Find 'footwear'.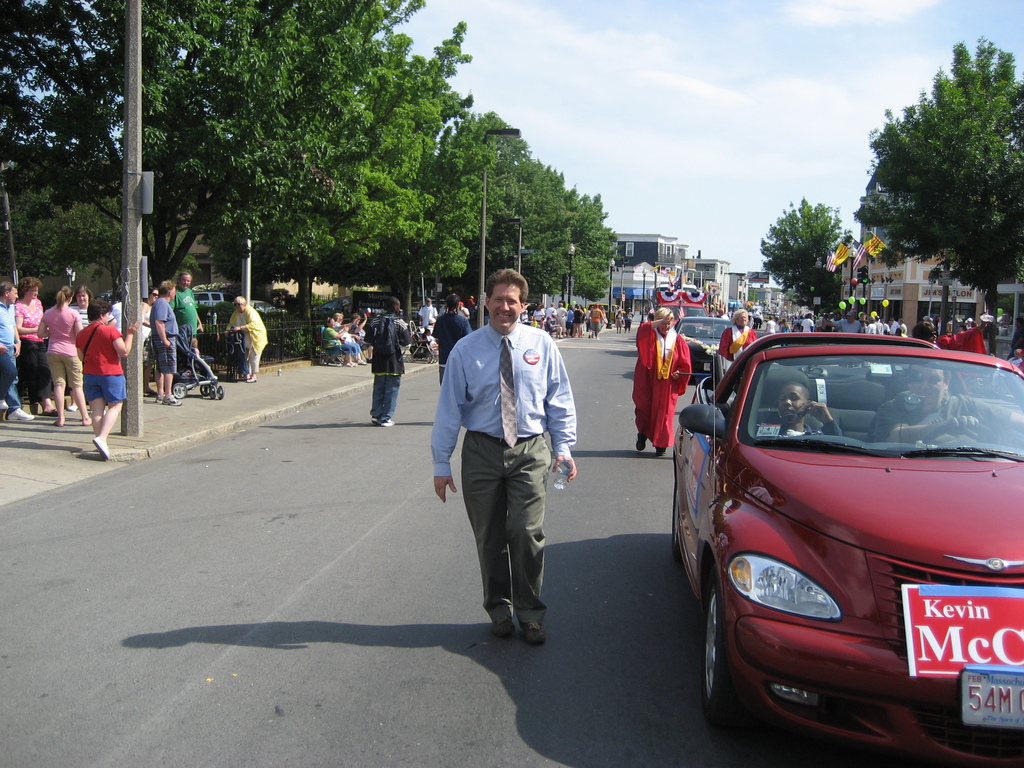
[left=355, top=361, right=365, bottom=364].
